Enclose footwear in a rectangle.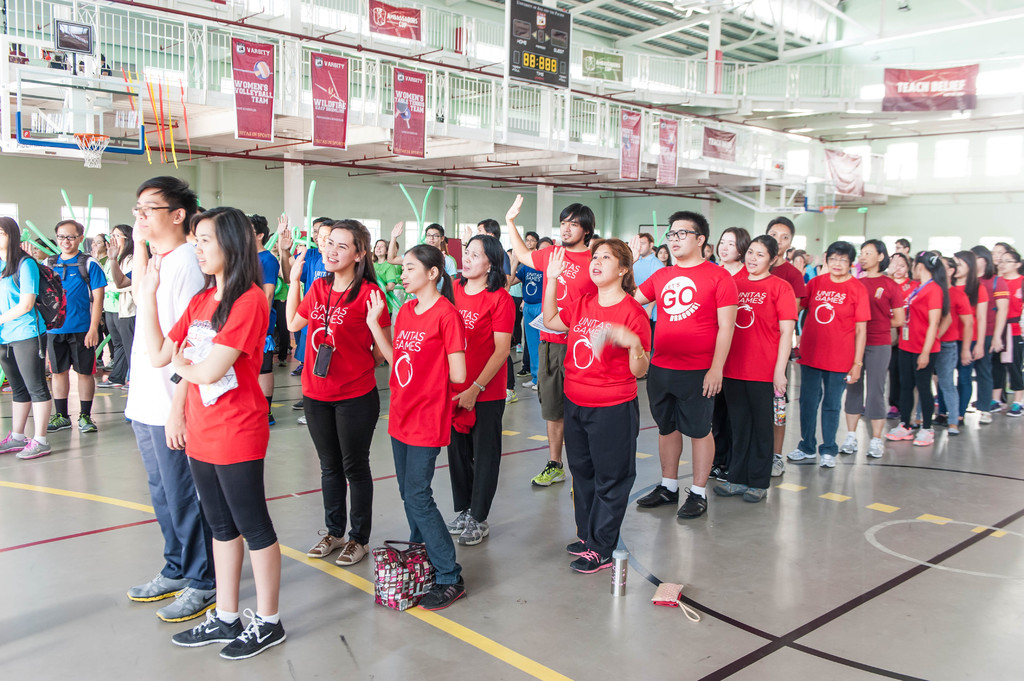
(96, 378, 118, 389).
